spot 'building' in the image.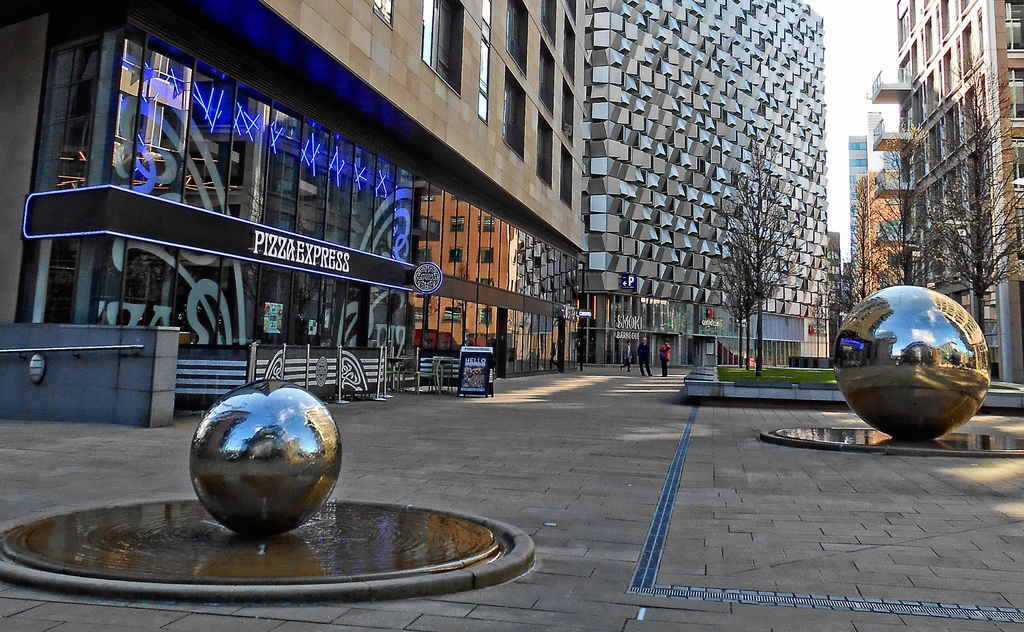
'building' found at select_region(1, 0, 590, 420).
